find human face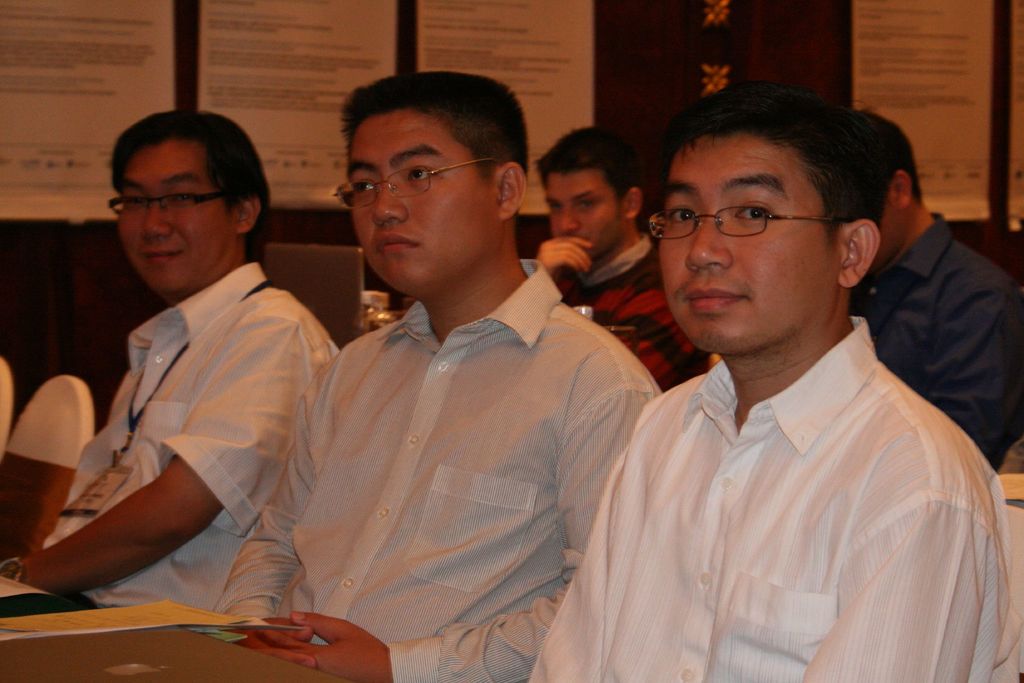
<bbox>341, 110, 496, 288</bbox>
